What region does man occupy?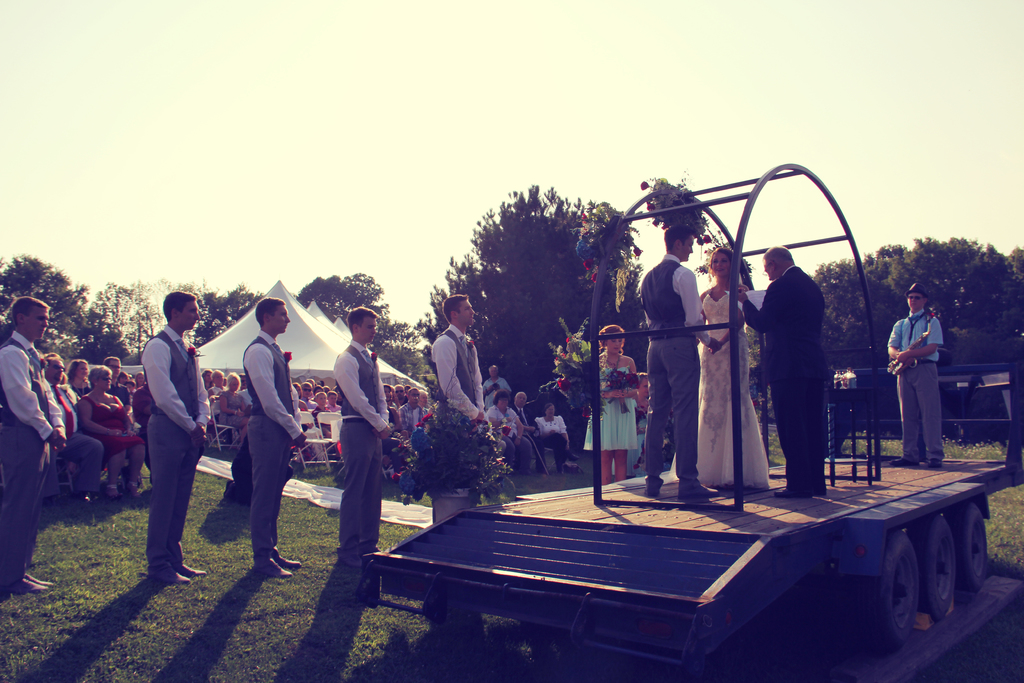
left=735, top=243, right=830, bottom=500.
